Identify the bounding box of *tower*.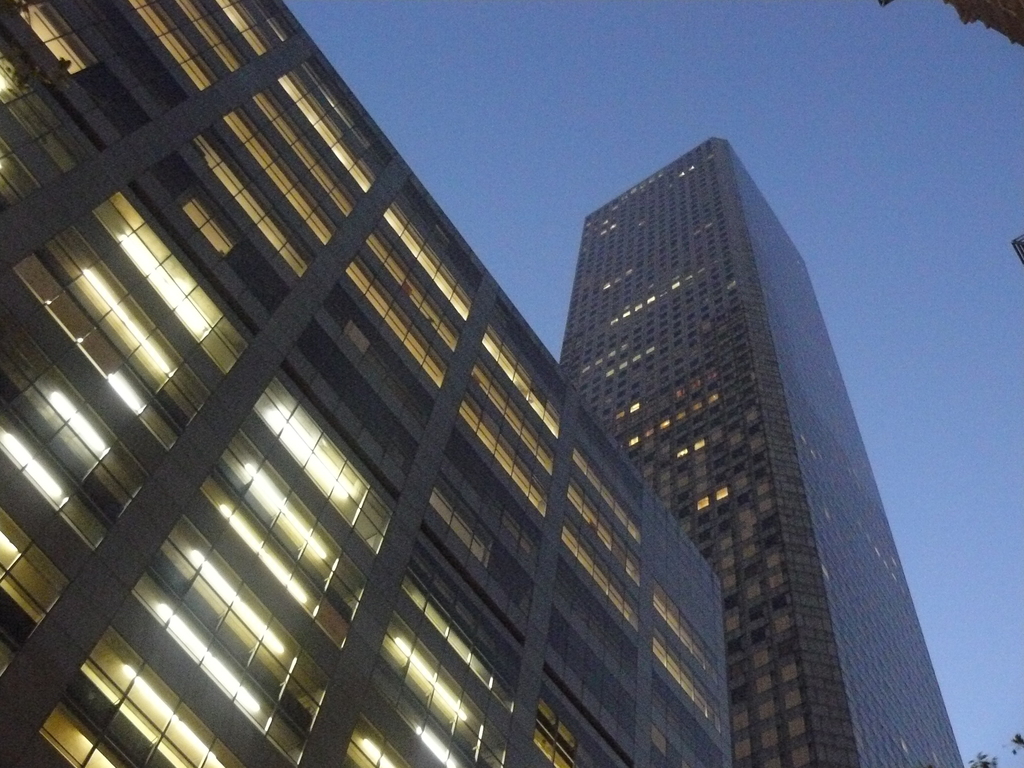
region(526, 113, 903, 641).
